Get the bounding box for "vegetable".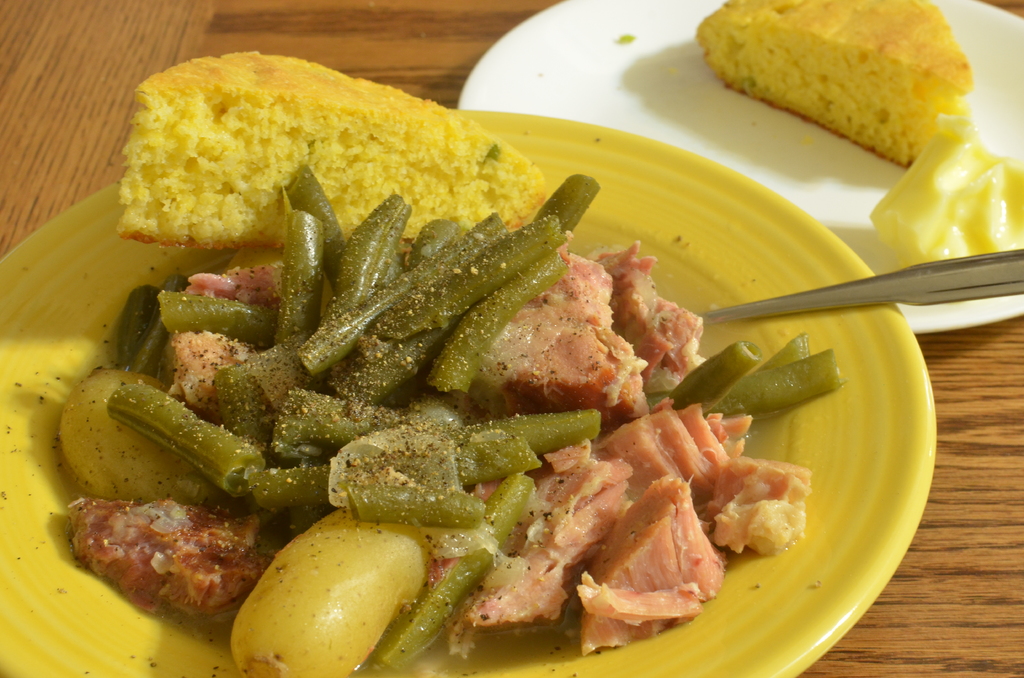
rect(204, 362, 276, 460).
